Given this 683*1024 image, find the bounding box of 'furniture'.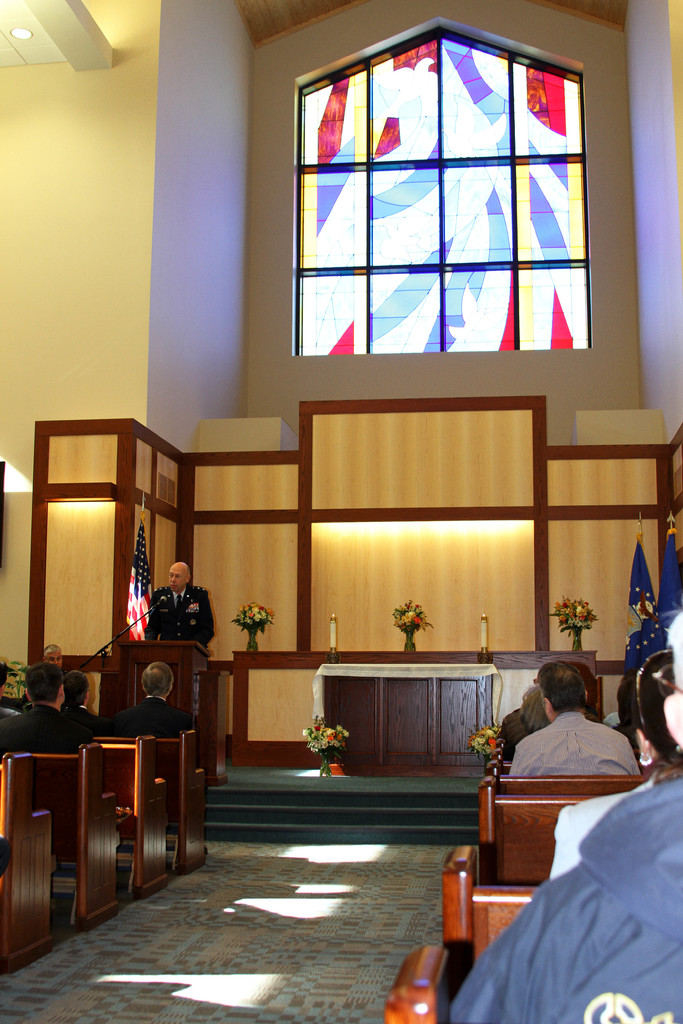
<box>102,735,172,900</box>.
